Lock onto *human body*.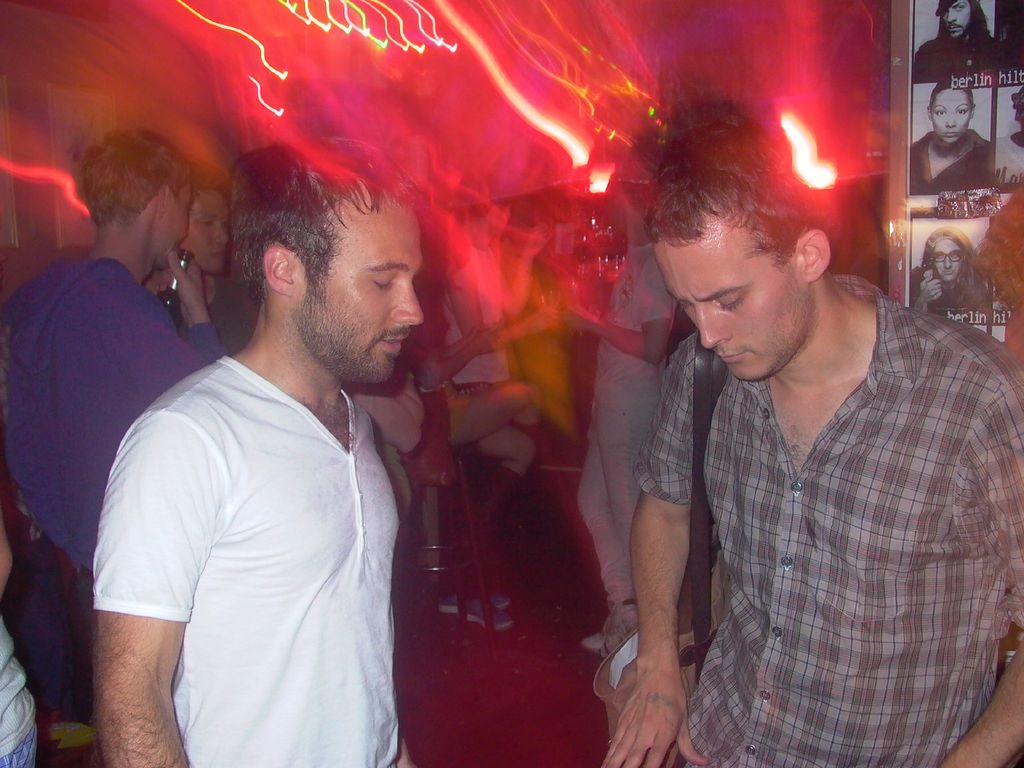
Locked: bbox(906, 130, 998, 197).
